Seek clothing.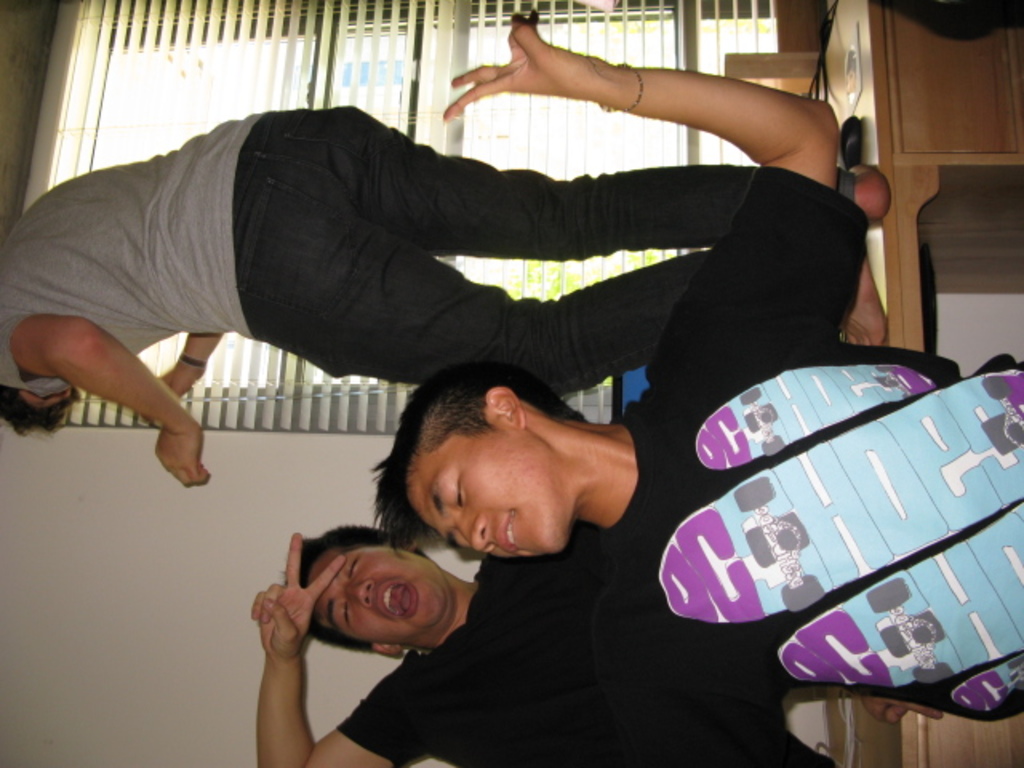
BBox(341, 522, 845, 766).
